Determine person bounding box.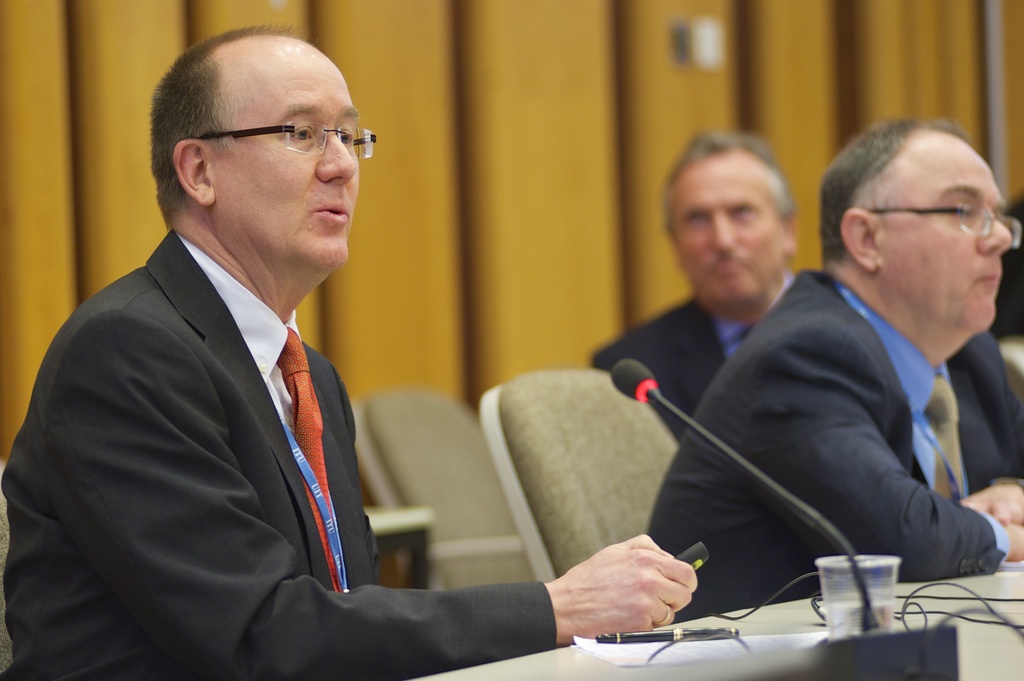
Determined: (left=589, top=133, right=795, bottom=444).
